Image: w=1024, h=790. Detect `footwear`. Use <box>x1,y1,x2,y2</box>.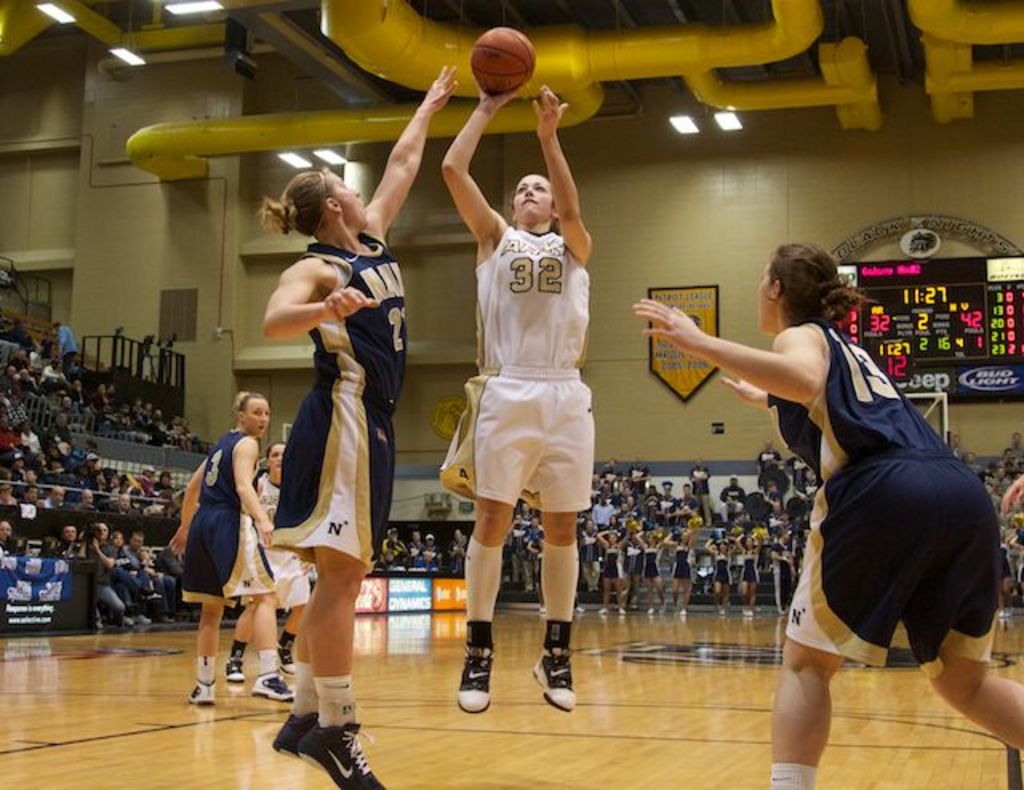
<box>277,635,294,681</box>.
